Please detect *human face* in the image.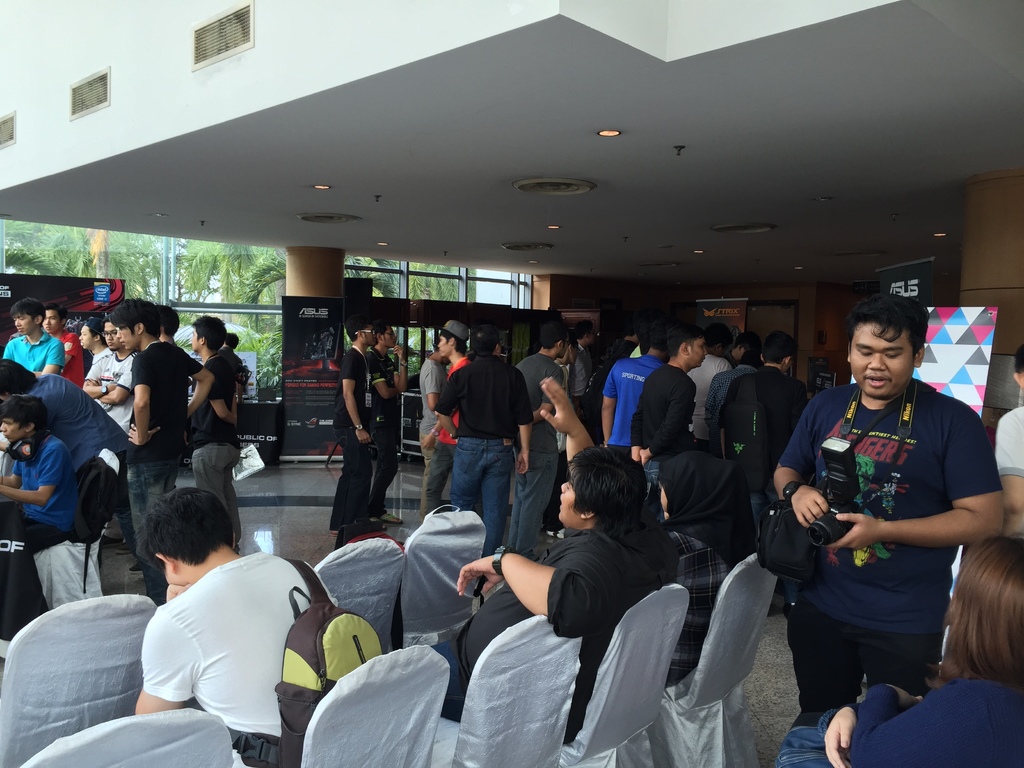
x1=362, y1=325, x2=374, y2=342.
